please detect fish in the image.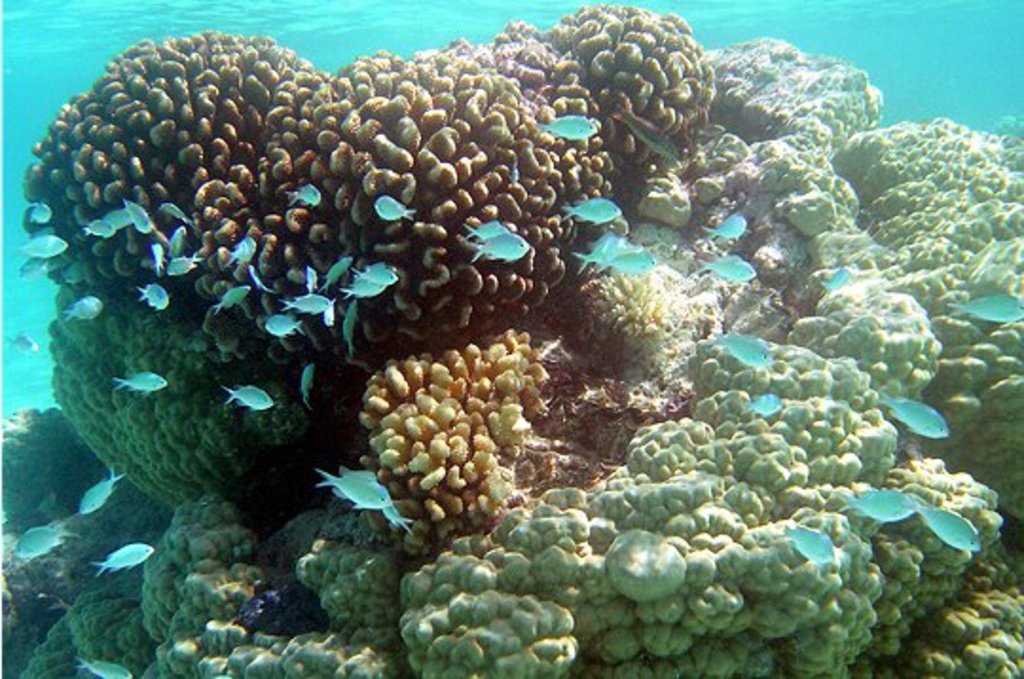
(283,292,334,311).
